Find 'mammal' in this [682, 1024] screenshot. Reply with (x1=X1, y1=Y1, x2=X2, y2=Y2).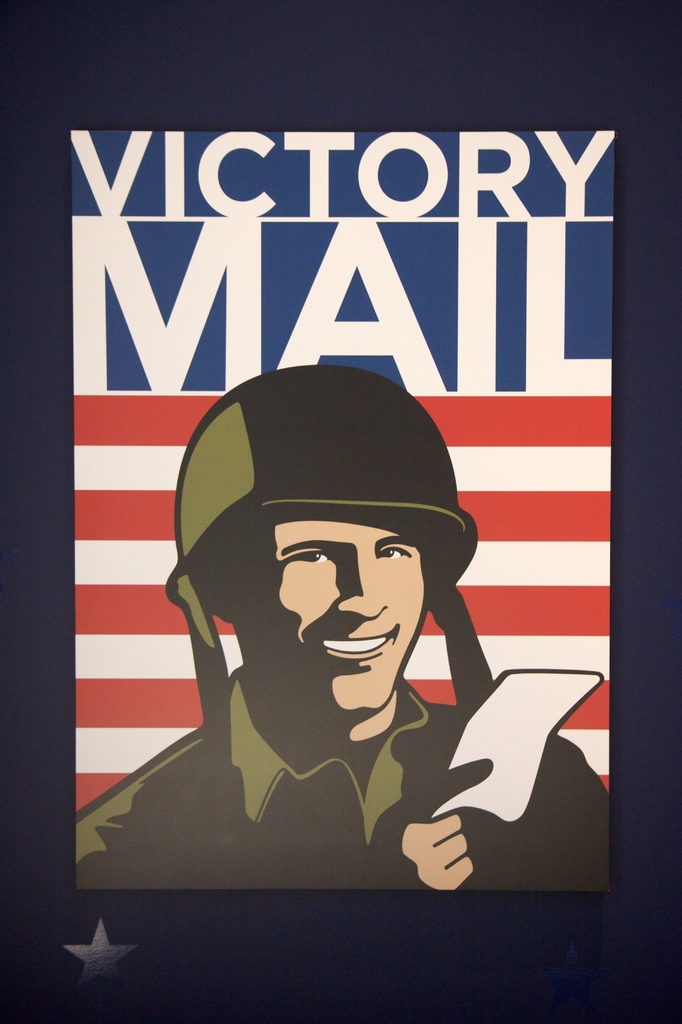
(x1=66, y1=507, x2=611, y2=900).
